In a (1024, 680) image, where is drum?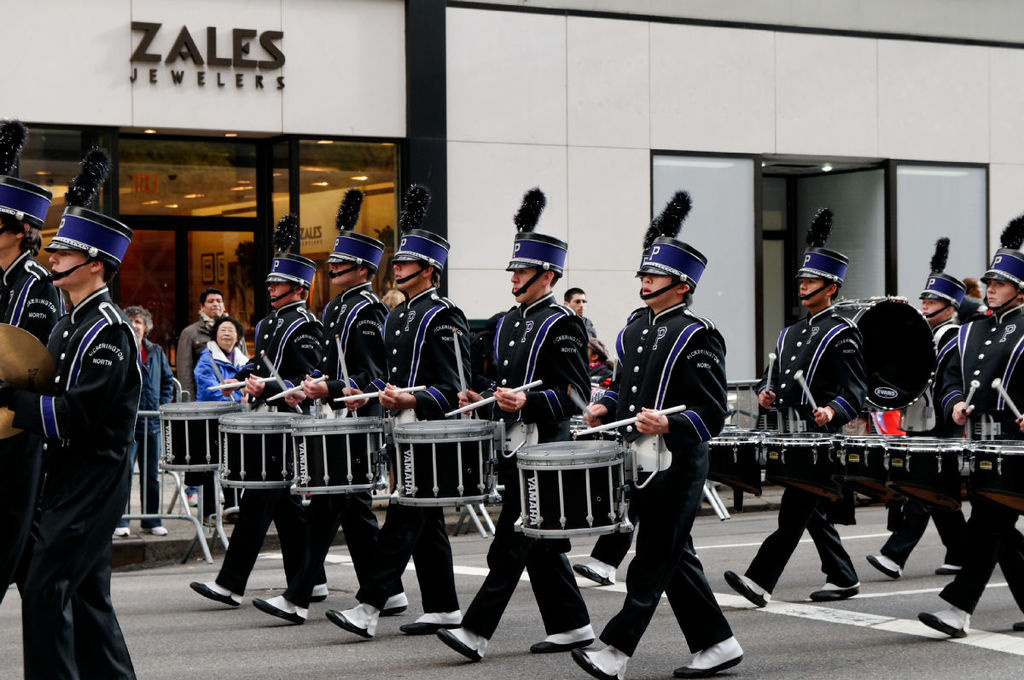
<bbox>155, 401, 241, 473</bbox>.
